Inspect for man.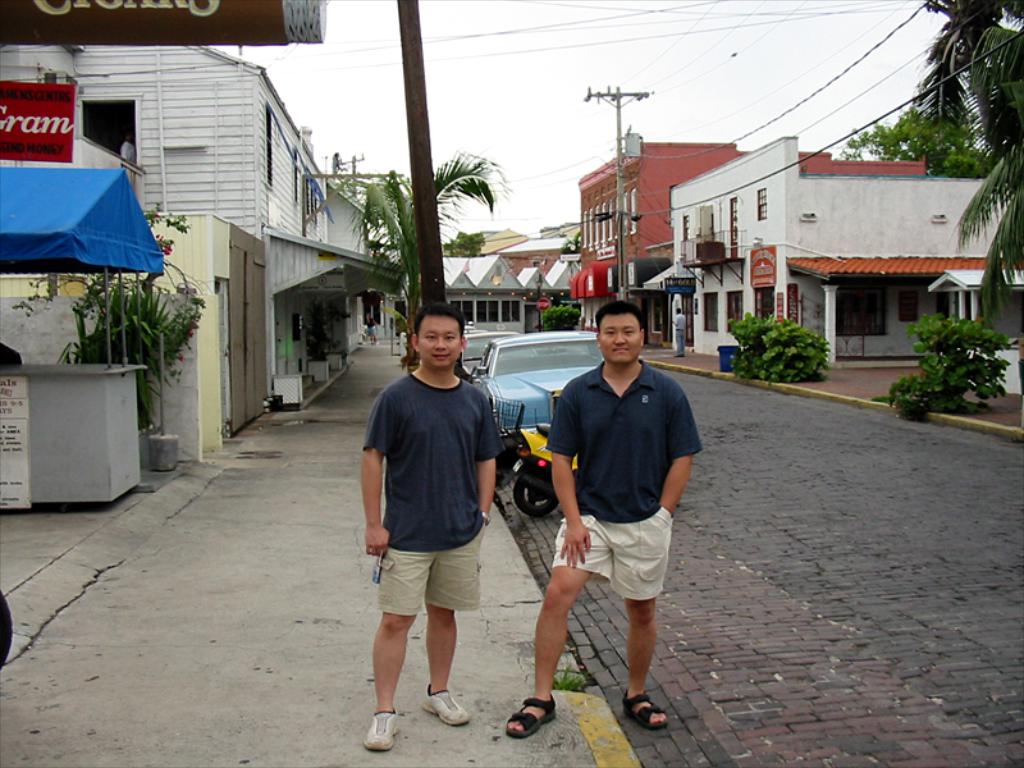
Inspection: box=[532, 282, 699, 746].
